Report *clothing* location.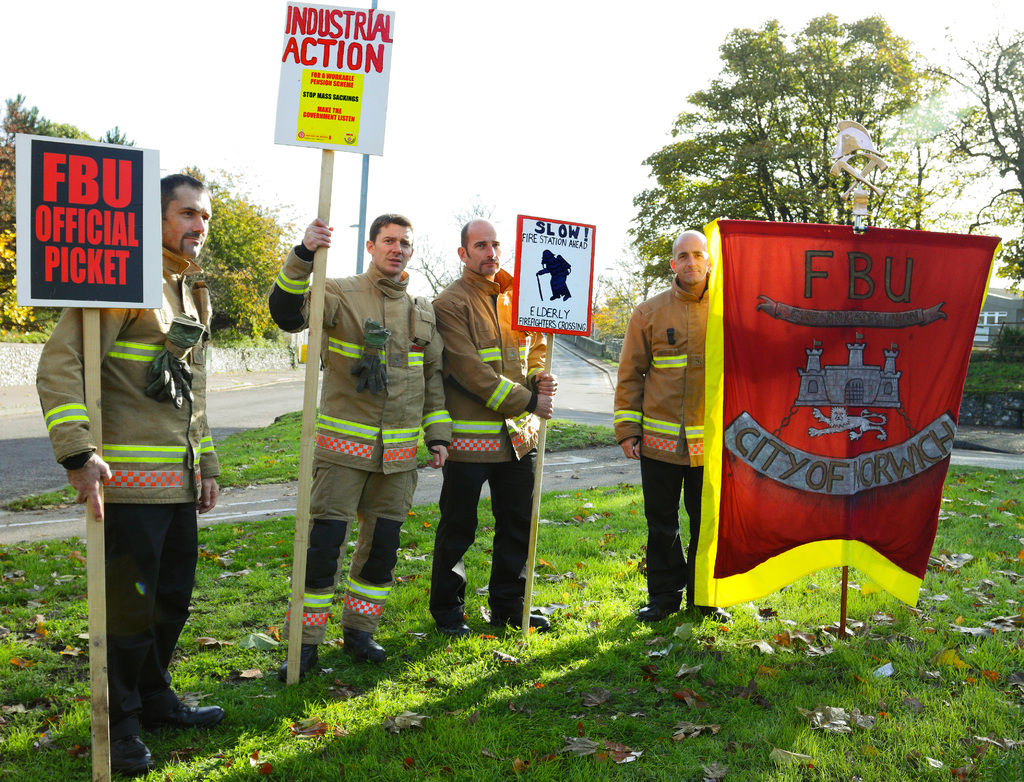
Report: [434,271,548,628].
